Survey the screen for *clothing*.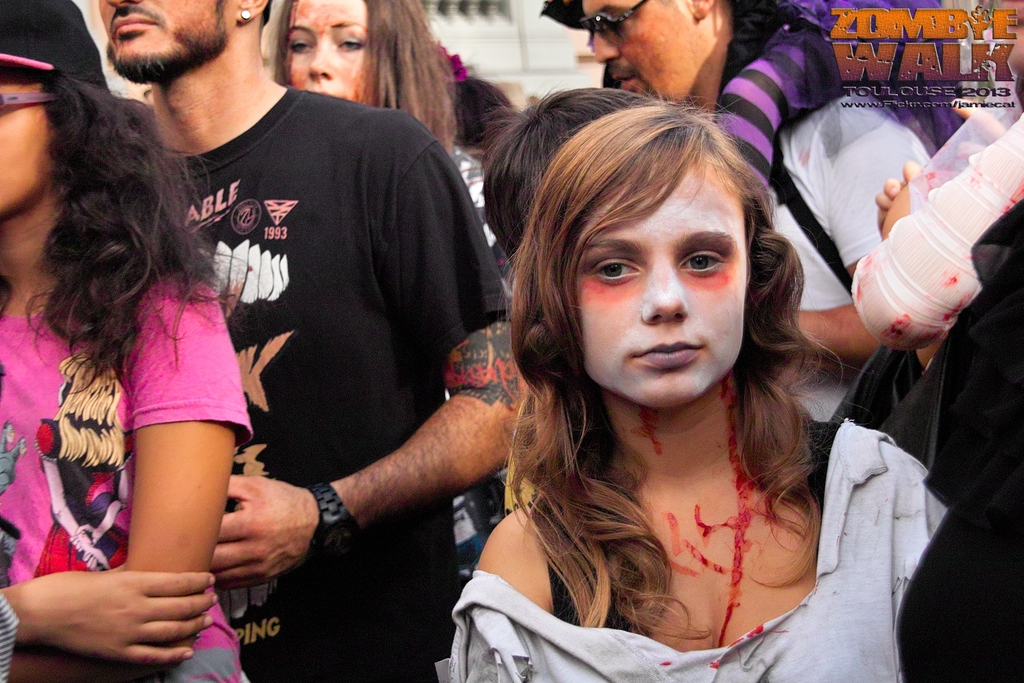
Survey found: Rect(442, 427, 953, 682).
